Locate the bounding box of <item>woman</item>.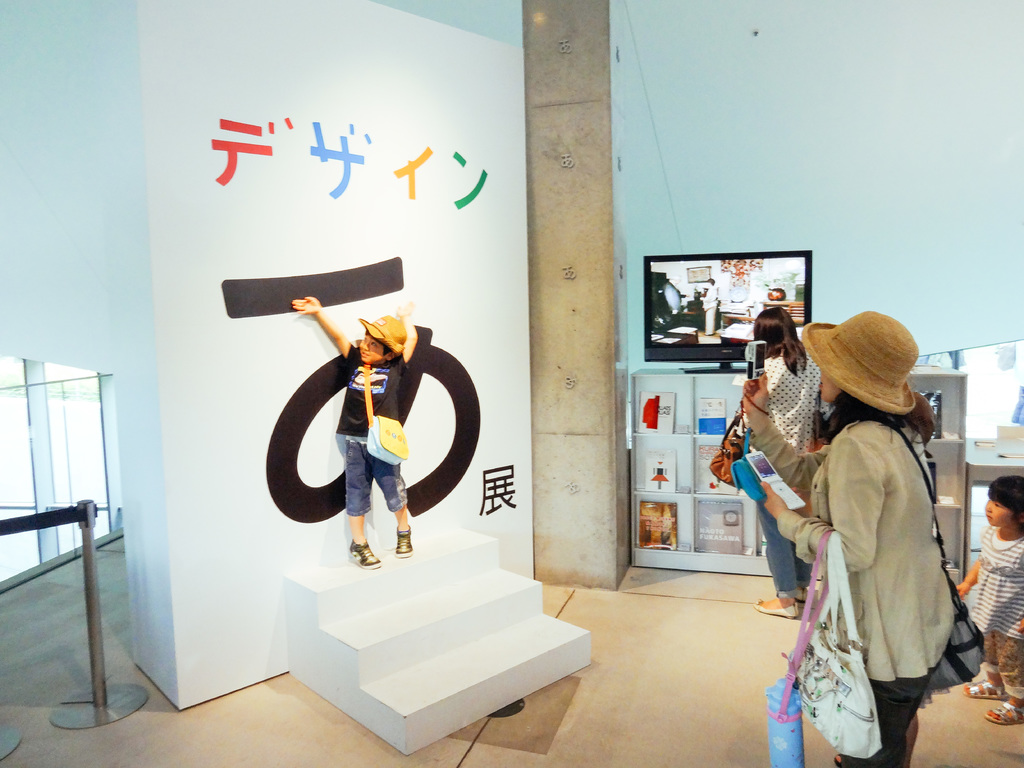
Bounding box: (749,305,821,616).
